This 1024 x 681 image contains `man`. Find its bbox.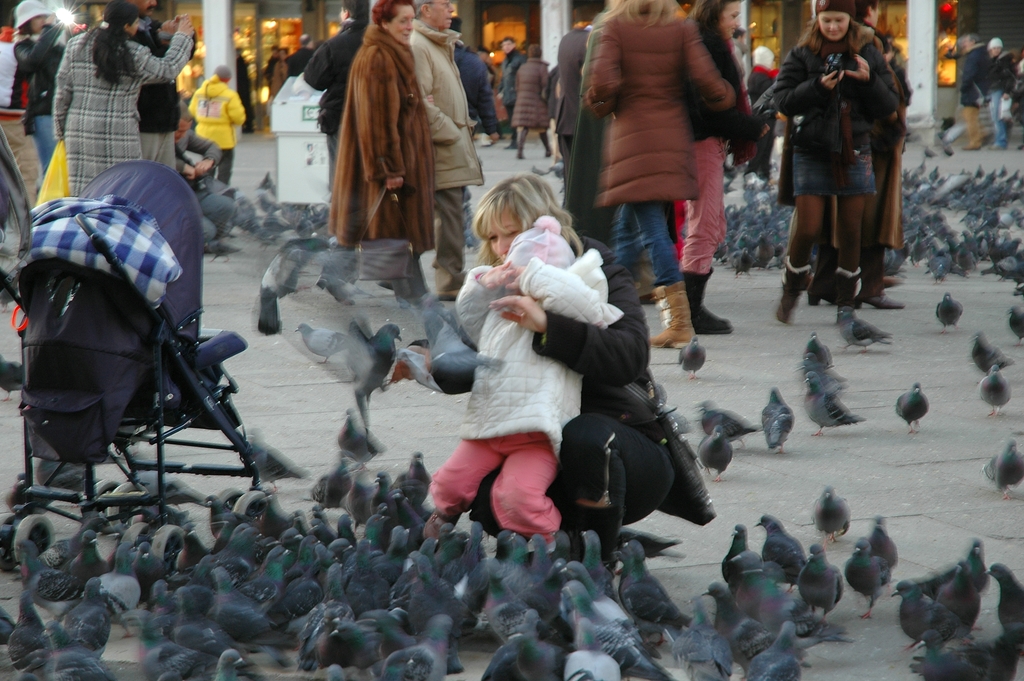
l=955, t=29, r=983, b=149.
